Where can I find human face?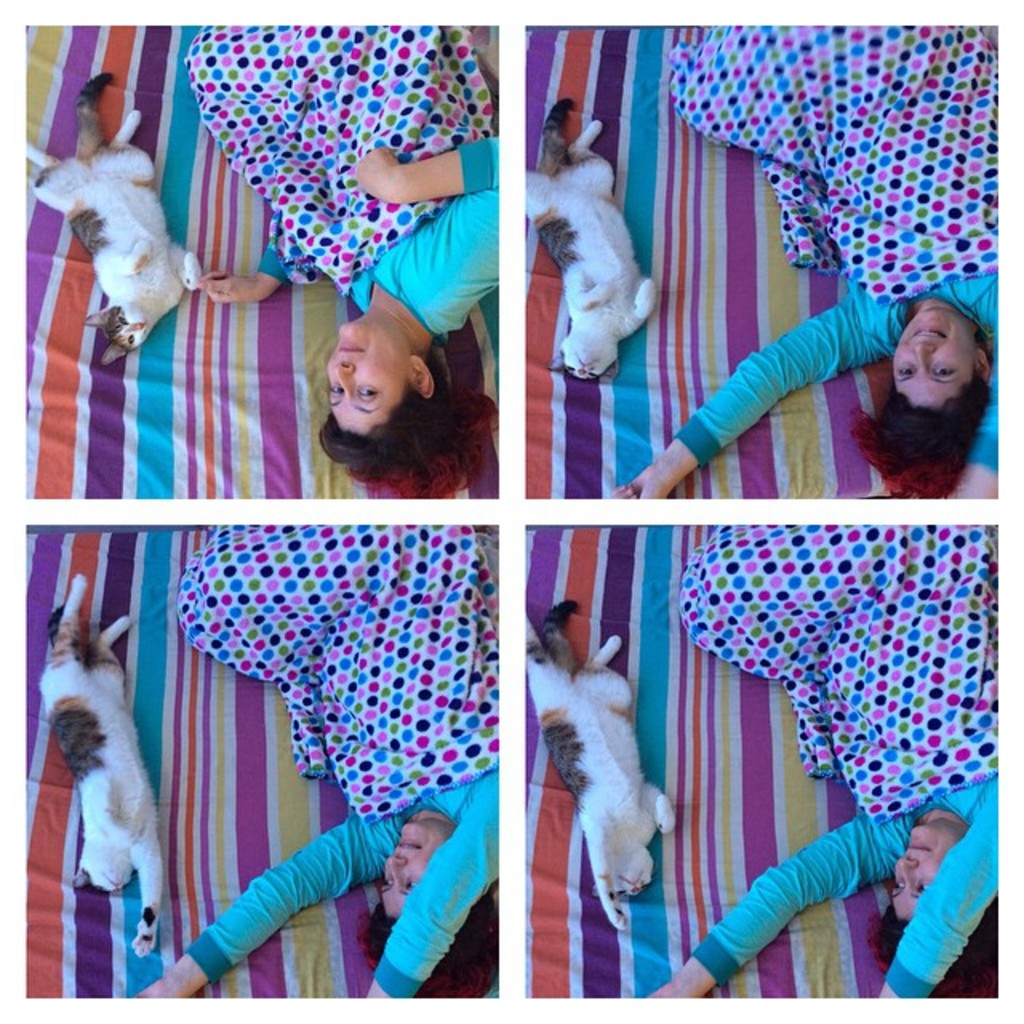
You can find it at <box>888,826,958,920</box>.
